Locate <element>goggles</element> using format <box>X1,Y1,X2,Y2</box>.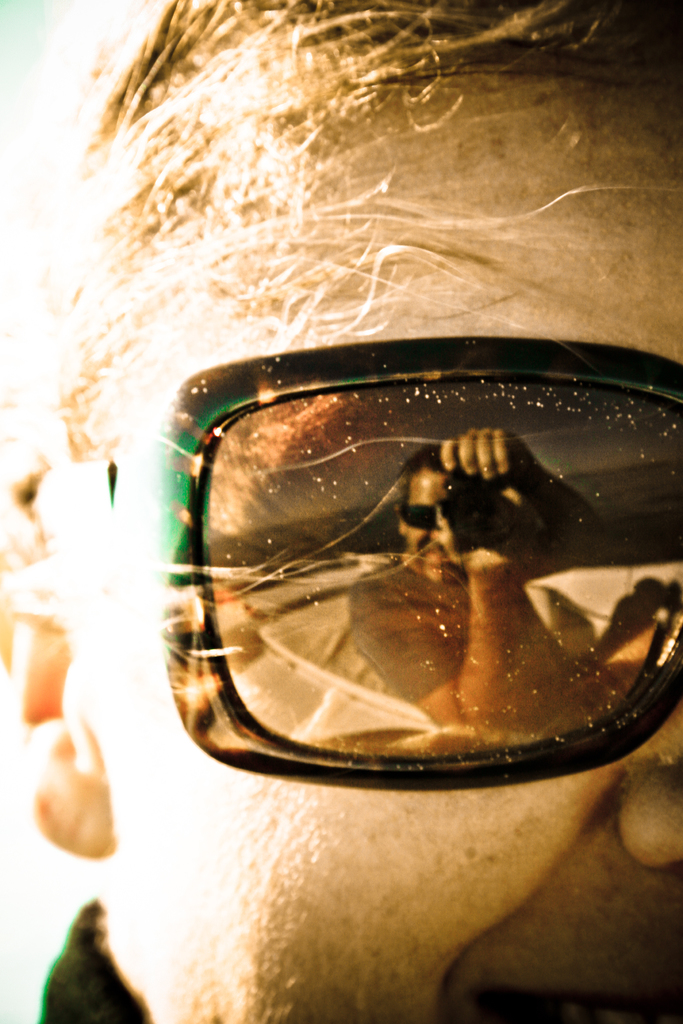
<box>87,321,682,863</box>.
